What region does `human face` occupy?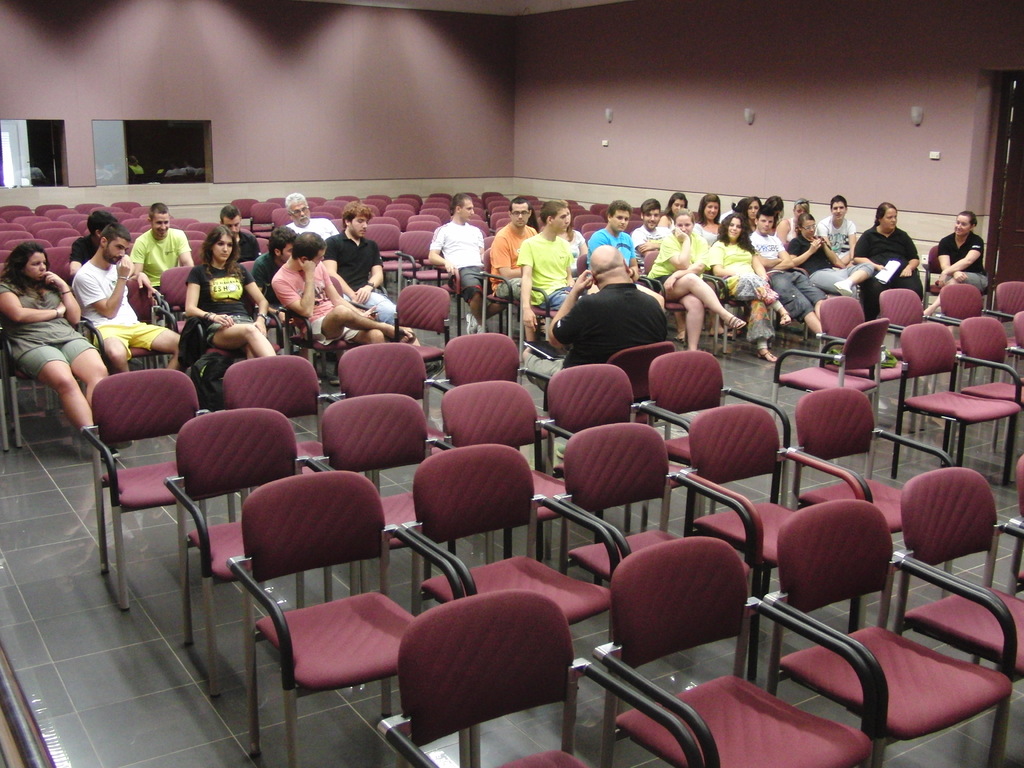
detection(742, 202, 759, 219).
